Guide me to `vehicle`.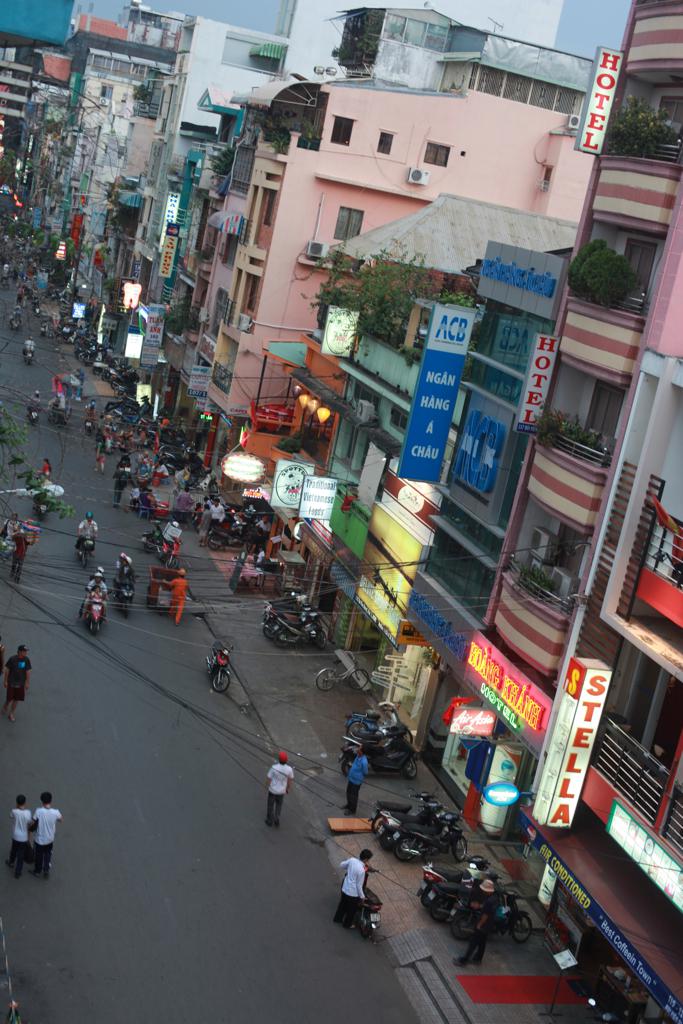
Guidance: <box>371,788,442,834</box>.
